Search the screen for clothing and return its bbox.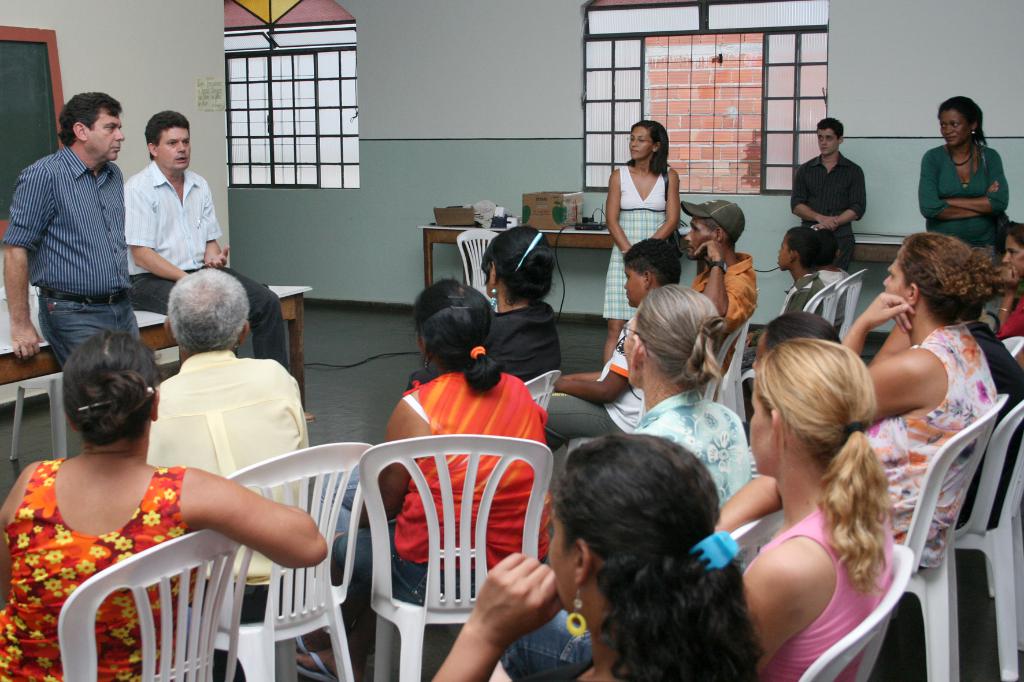
Found: [143, 350, 313, 625].
